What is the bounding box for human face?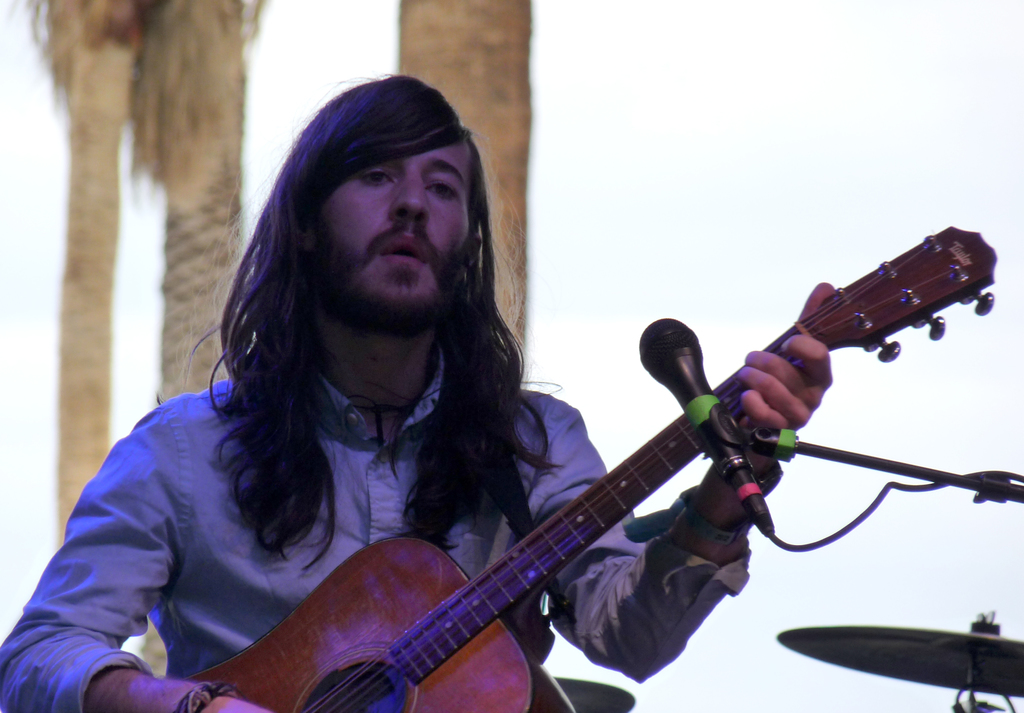
(314,149,477,321).
